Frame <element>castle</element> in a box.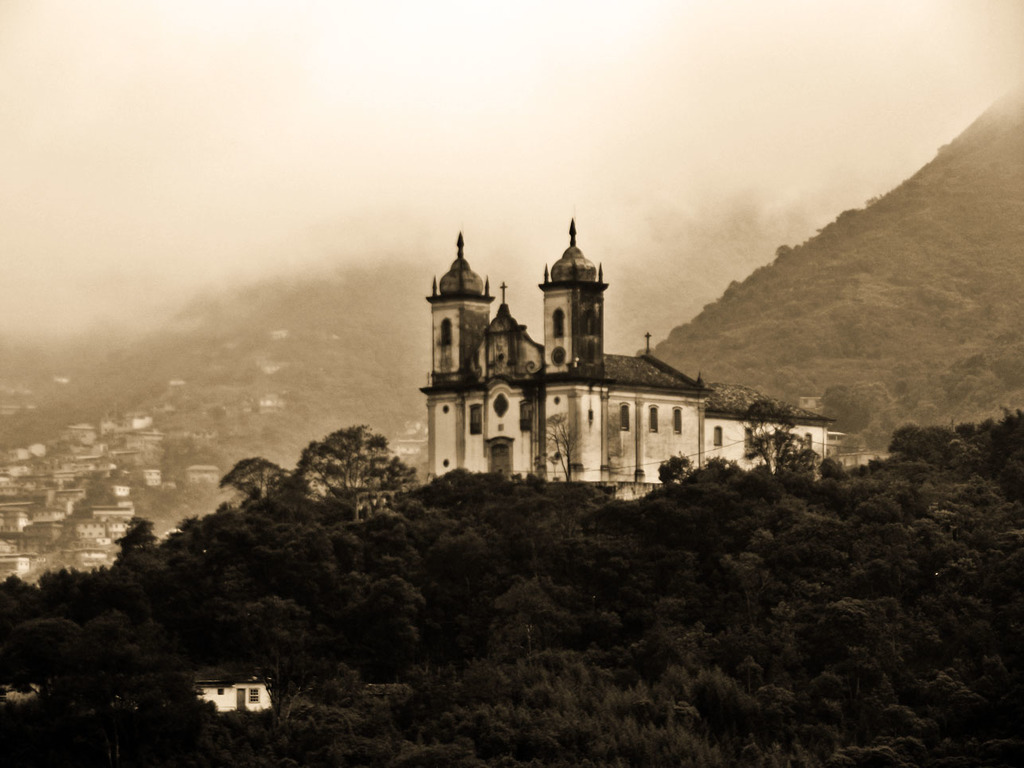
<box>403,201,842,524</box>.
